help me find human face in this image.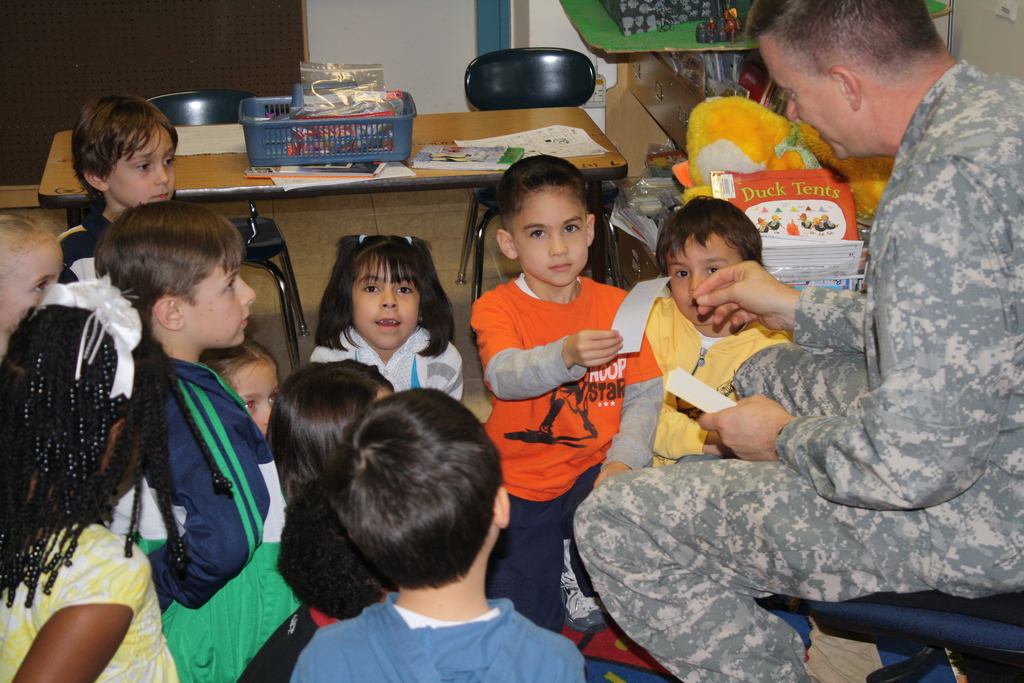
Found it: 3, 236, 57, 340.
